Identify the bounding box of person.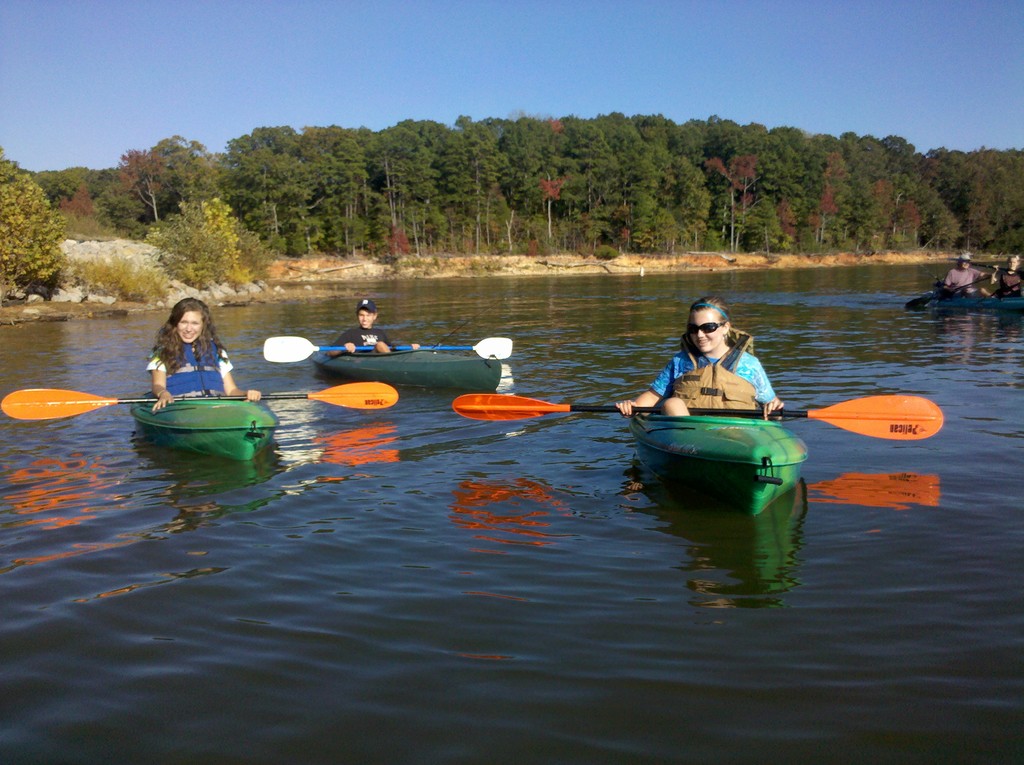
box(145, 296, 266, 415).
